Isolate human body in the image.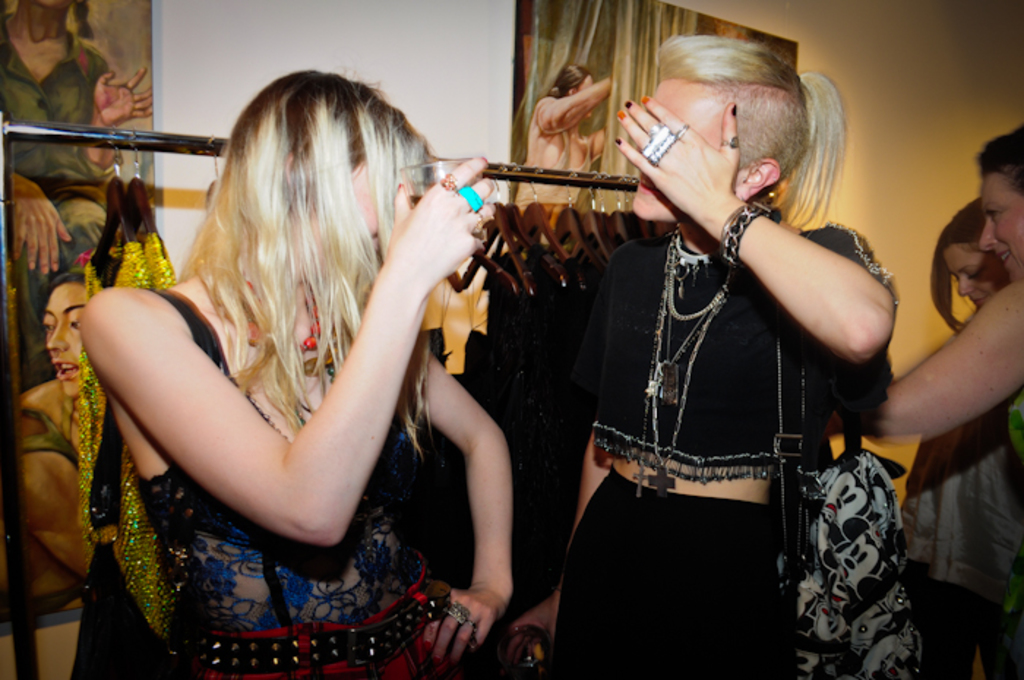
Isolated region: 0, 0, 159, 383.
